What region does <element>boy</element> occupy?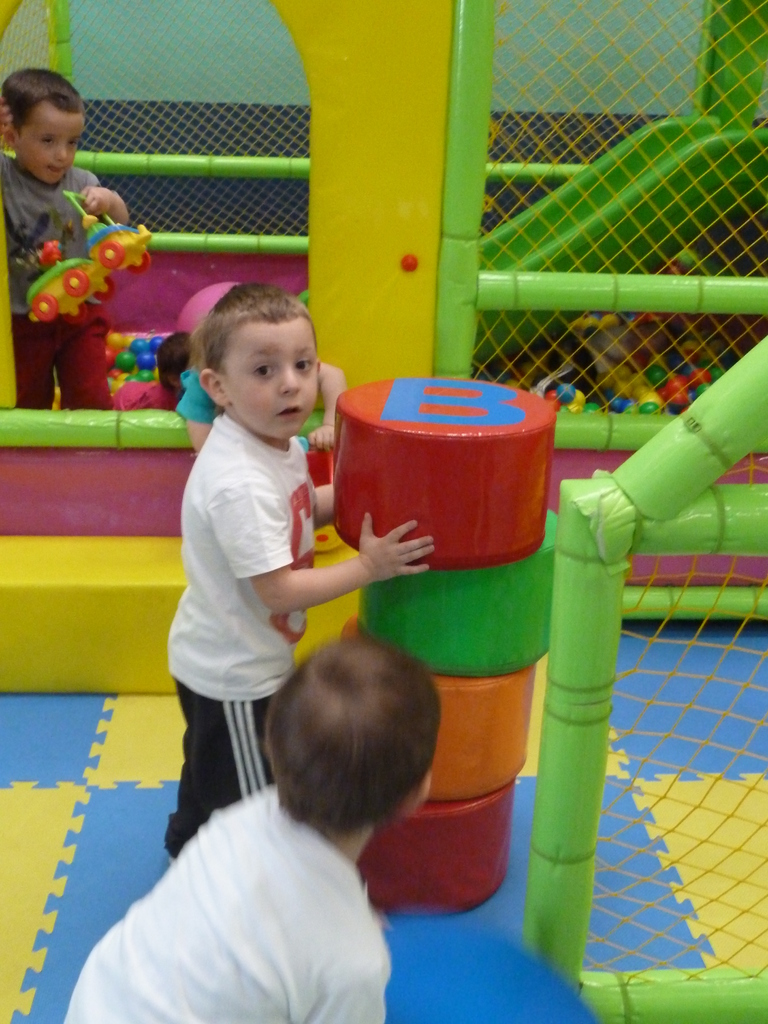
box(0, 68, 130, 409).
